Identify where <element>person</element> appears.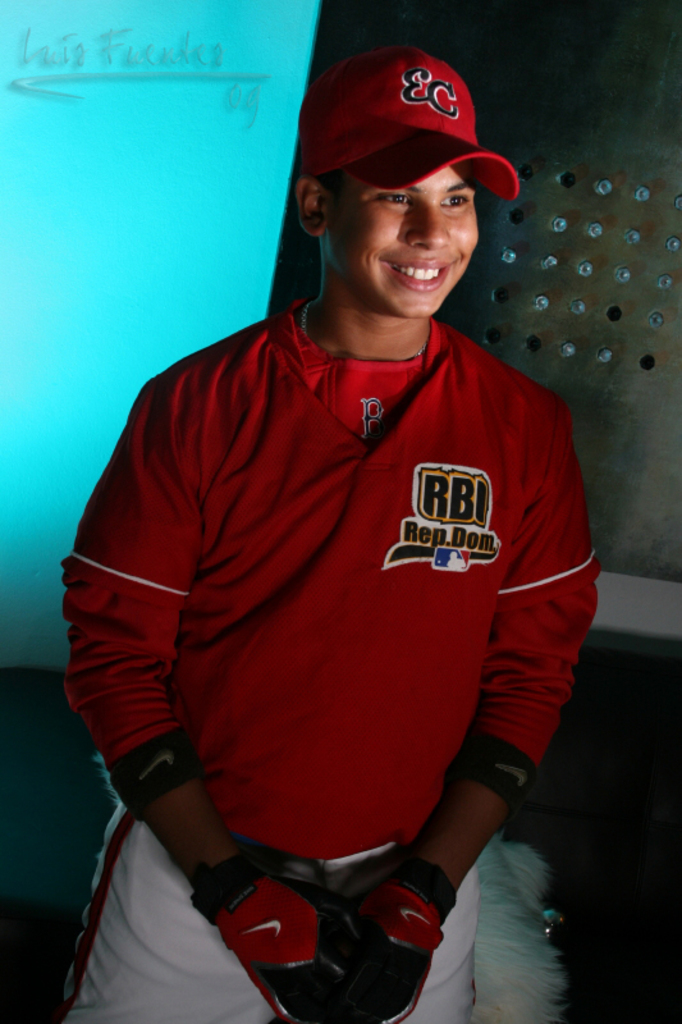
Appears at <box>58,47,577,1021</box>.
